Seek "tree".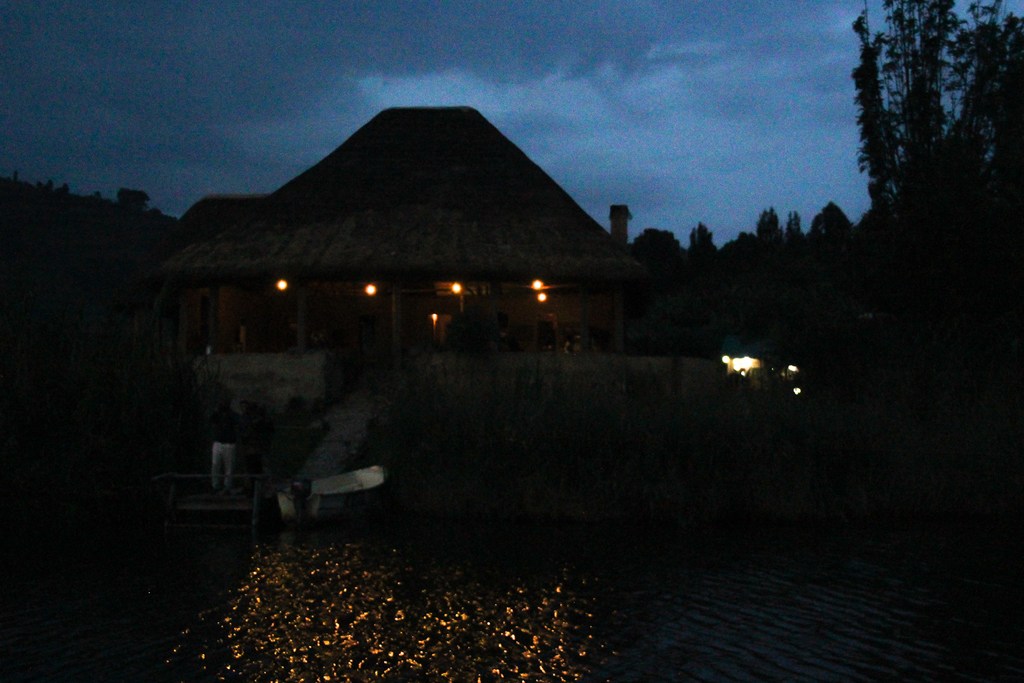
l=849, t=0, r=1023, b=223.
